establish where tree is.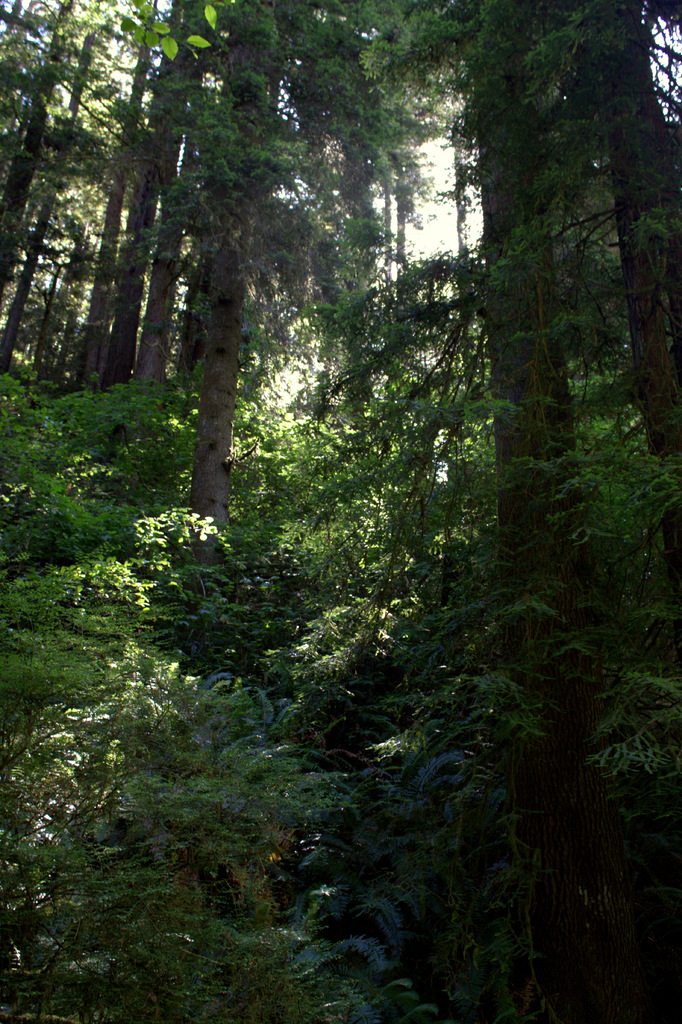
Established at (0,0,681,1023).
